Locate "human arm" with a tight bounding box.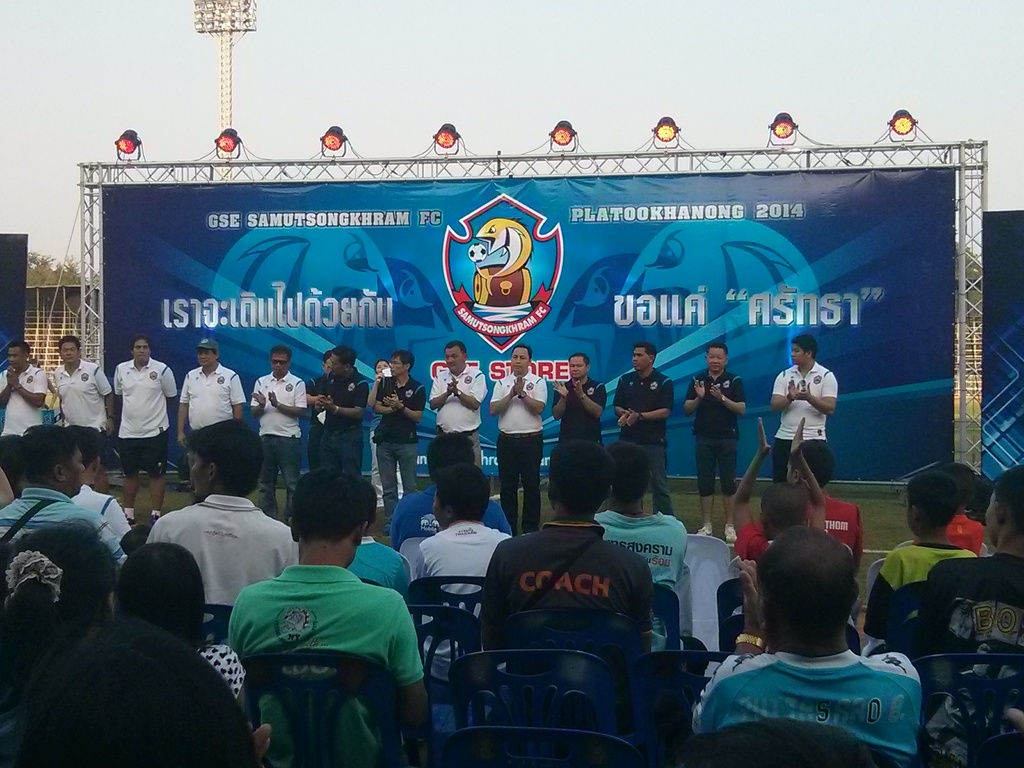
{"x1": 485, "y1": 381, "x2": 513, "y2": 408}.
